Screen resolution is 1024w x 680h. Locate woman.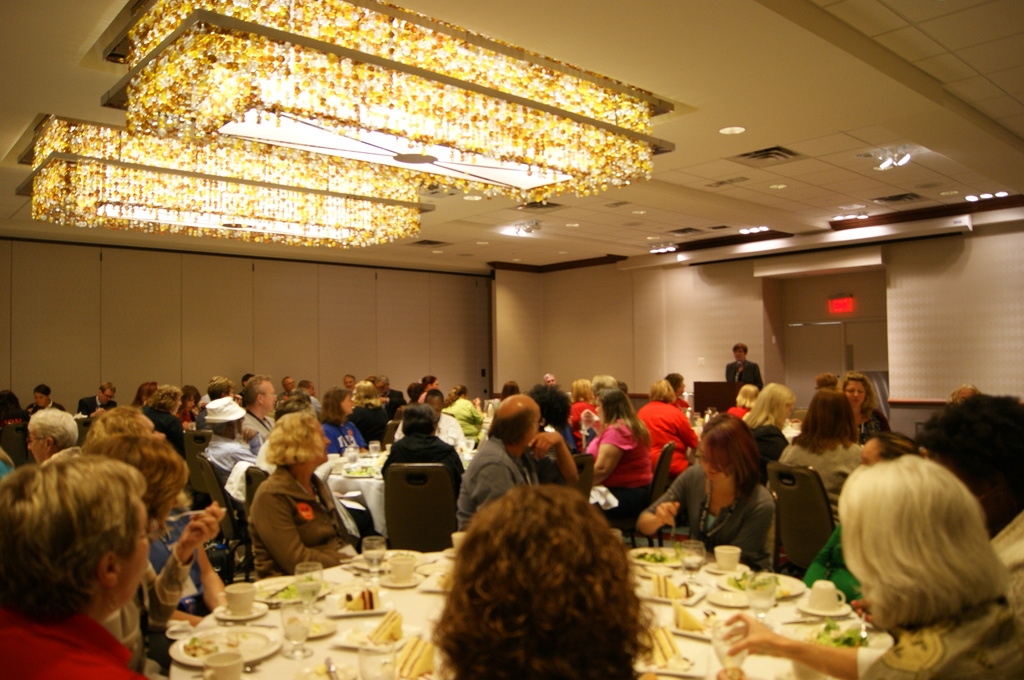
left=639, top=380, right=701, bottom=474.
